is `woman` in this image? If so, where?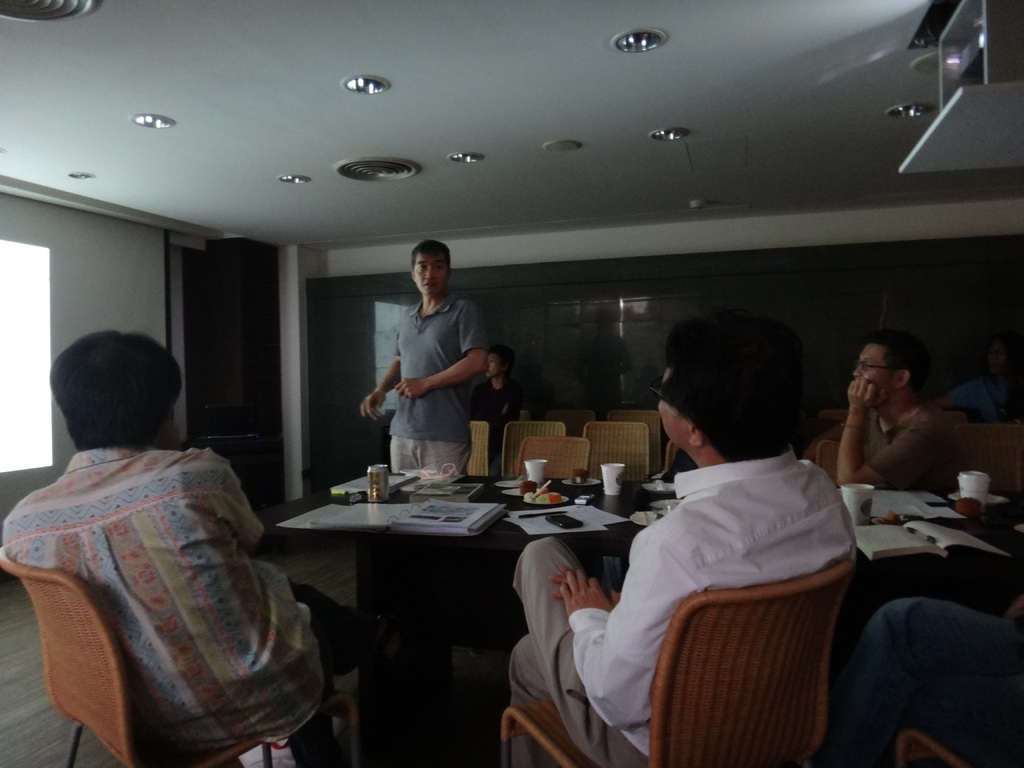
Yes, at 471, 346, 528, 478.
